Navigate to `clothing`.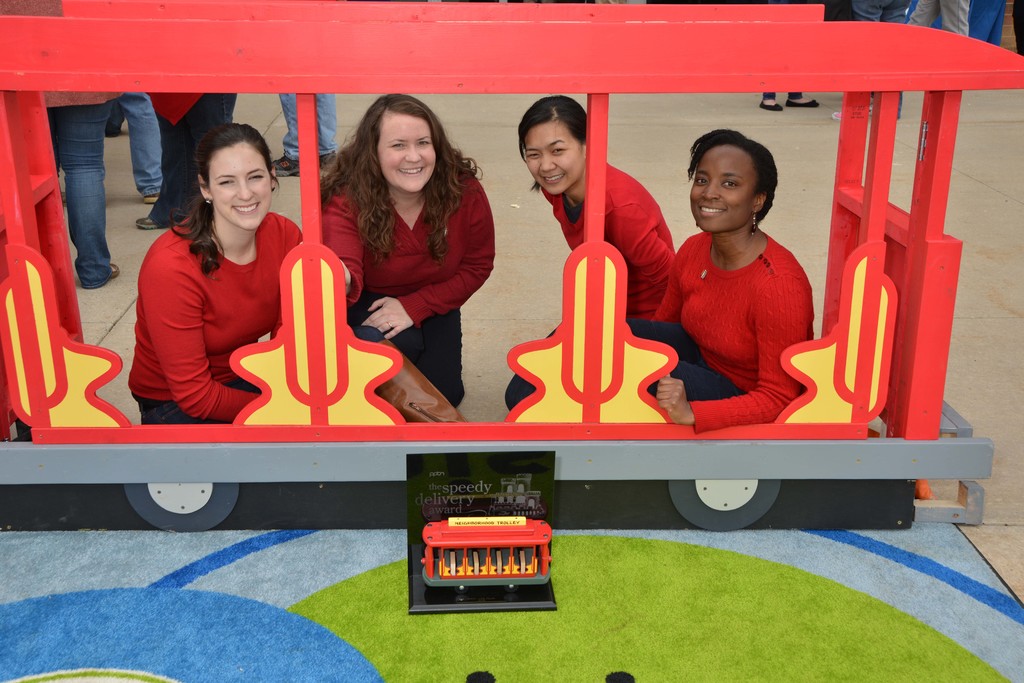
Navigation target: 504 157 678 414.
